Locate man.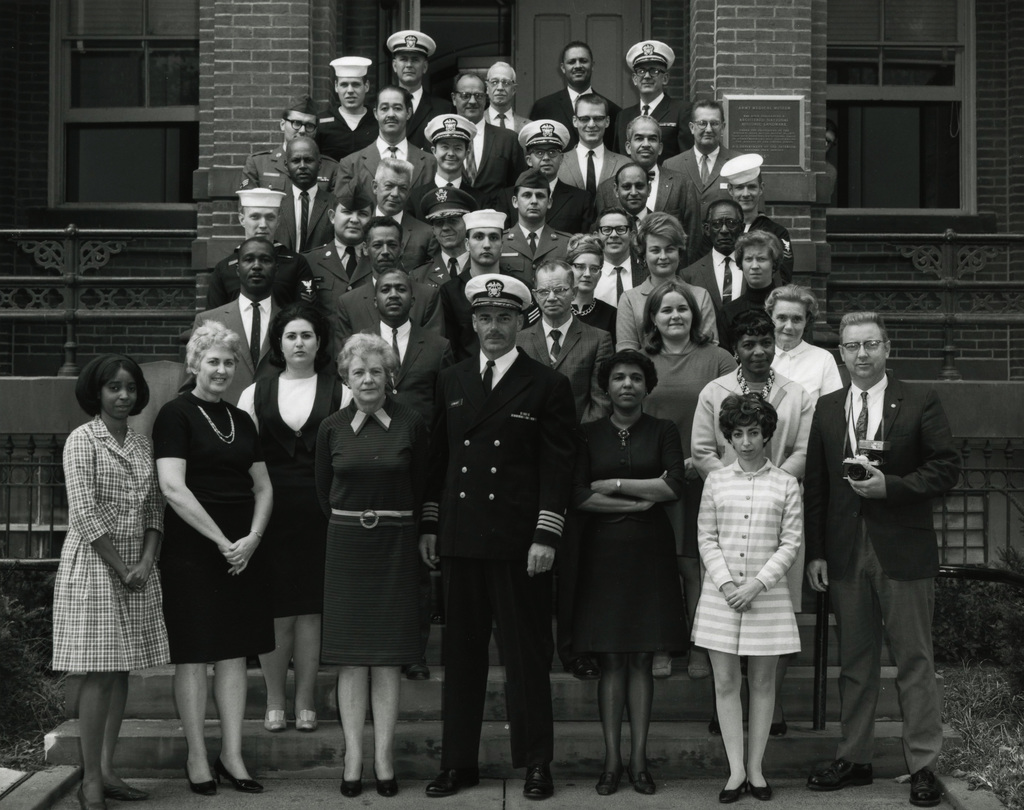
Bounding box: [x1=682, y1=215, x2=748, y2=312].
